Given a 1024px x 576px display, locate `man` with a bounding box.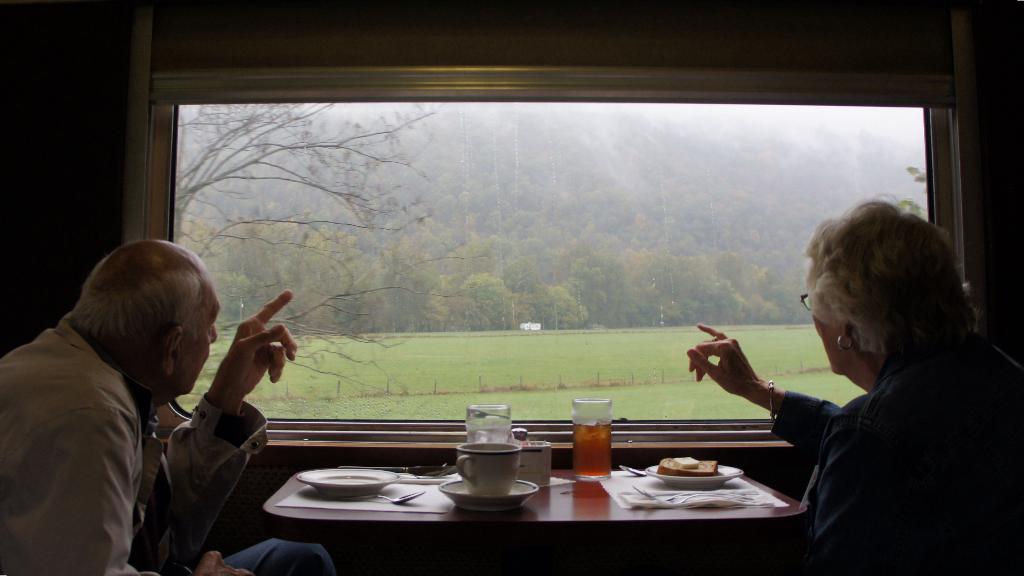
Located: x1=10, y1=227, x2=253, y2=575.
